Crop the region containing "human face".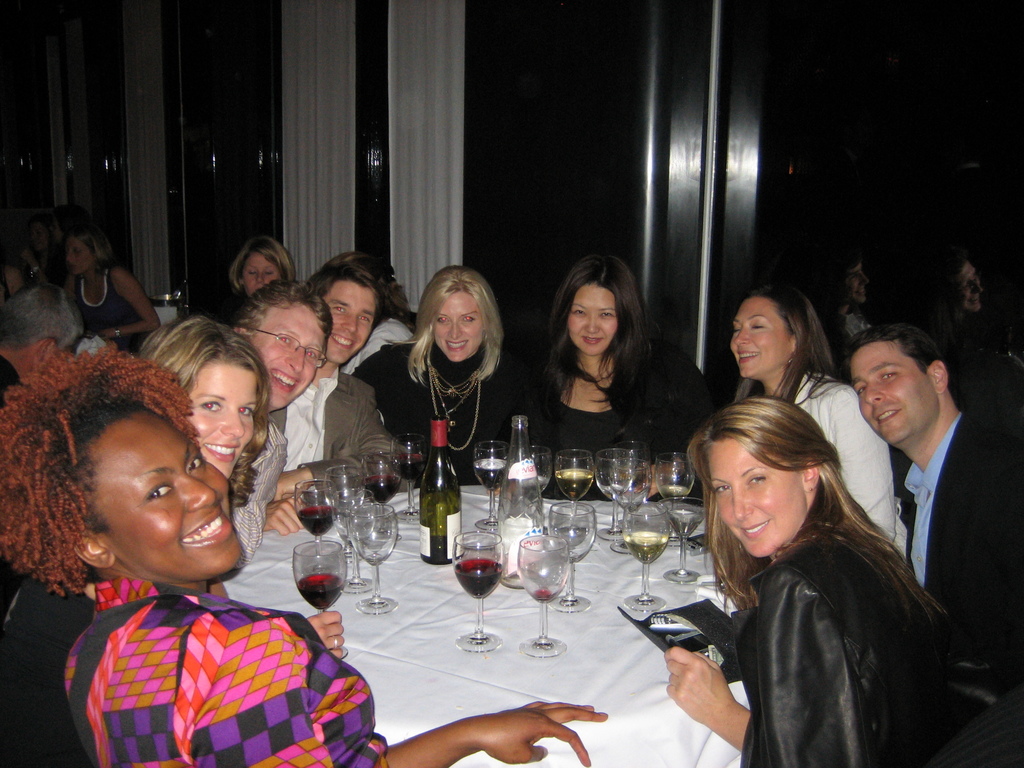
Crop region: [707, 433, 809, 557].
